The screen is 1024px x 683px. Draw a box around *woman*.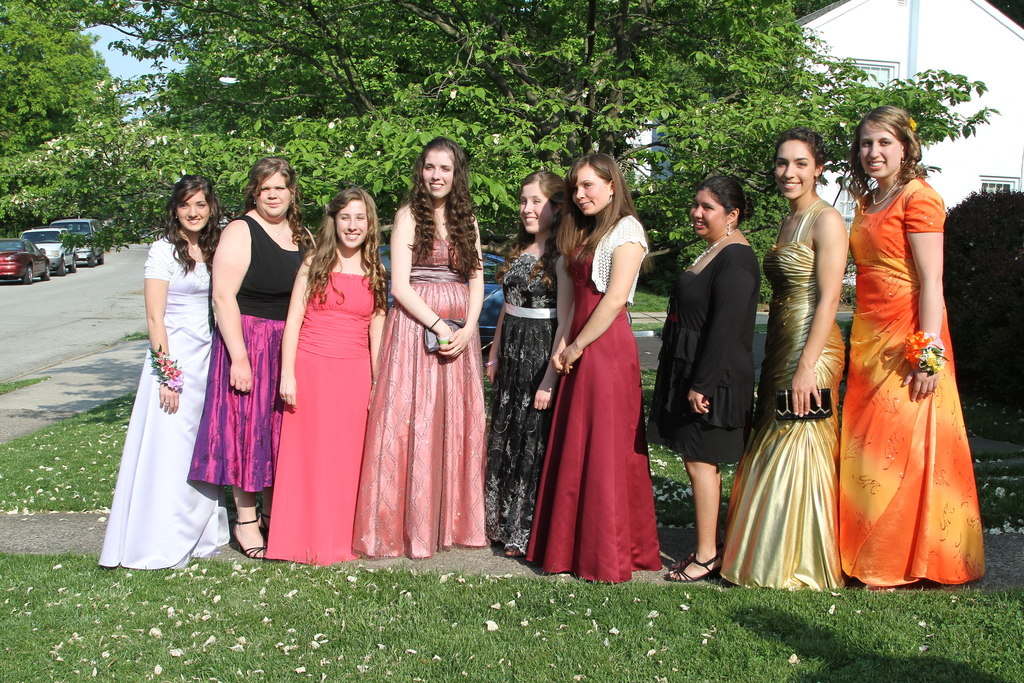
locate(103, 177, 247, 565).
